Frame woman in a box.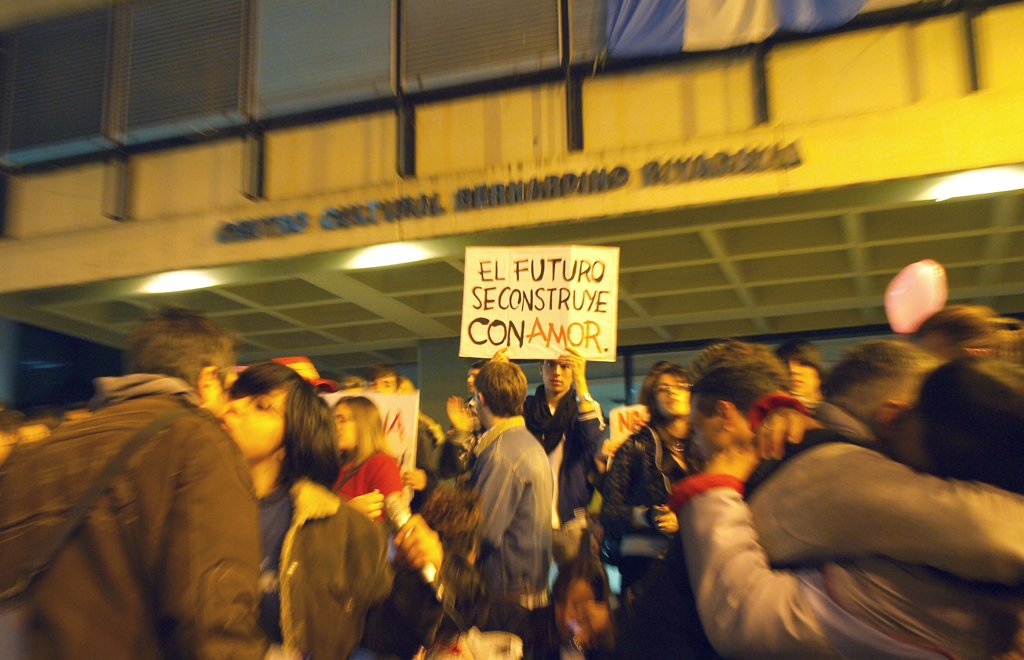
[602,367,696,611].
